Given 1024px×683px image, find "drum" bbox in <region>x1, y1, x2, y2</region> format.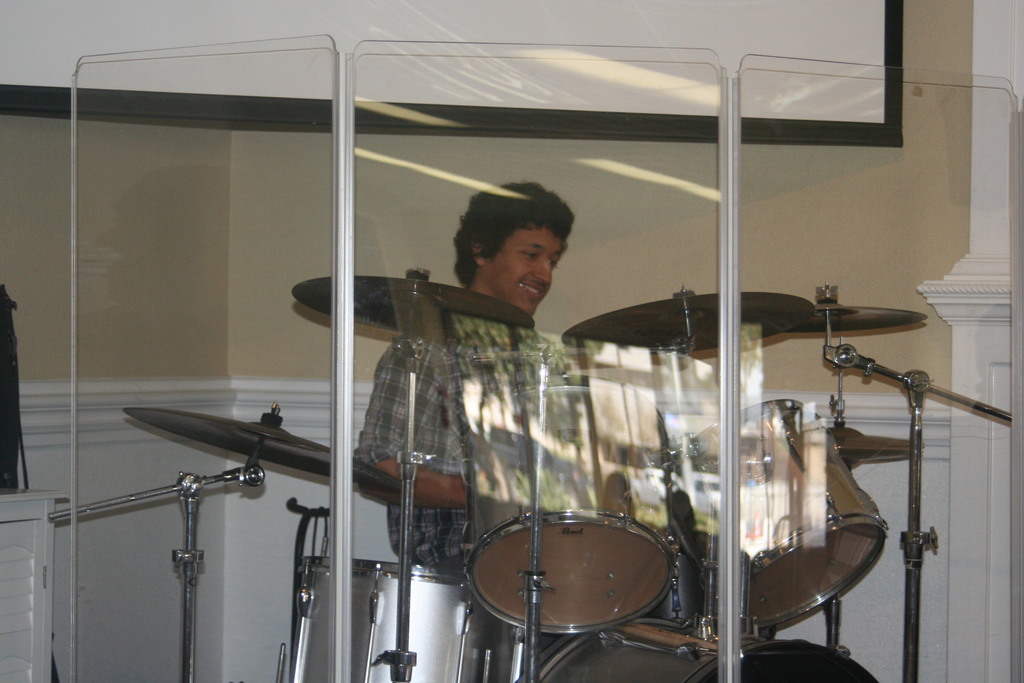
<region>465, 377, 680, 635</region>.
